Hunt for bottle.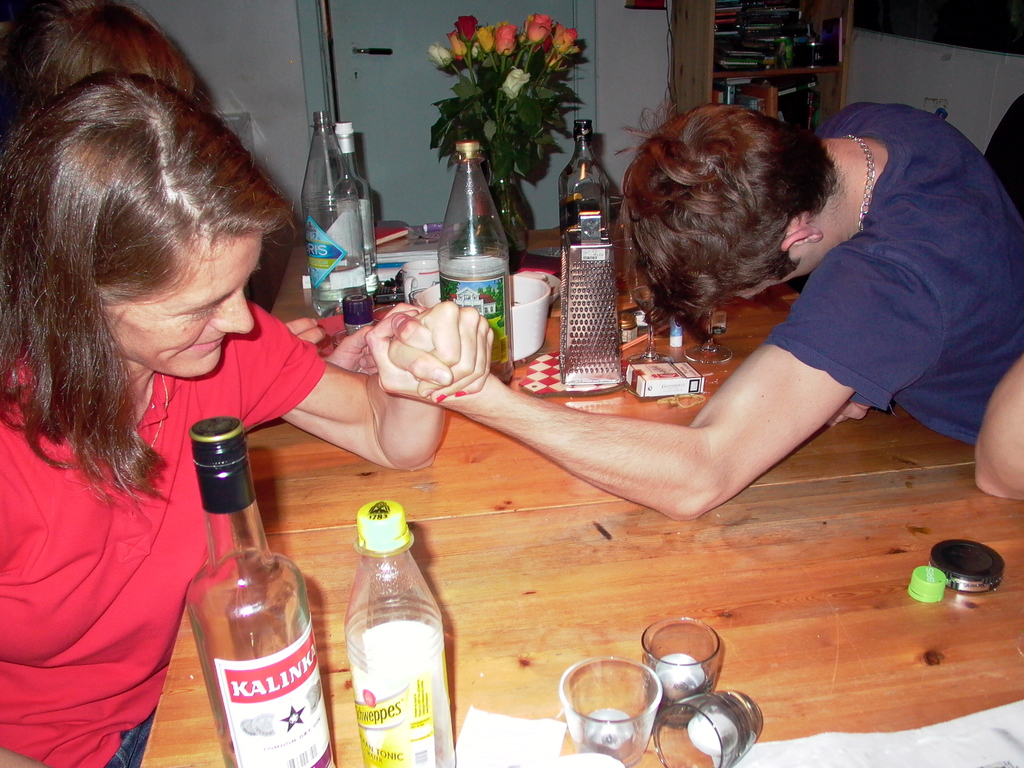
Hunted down at <box>300,109,376,327</box>.
